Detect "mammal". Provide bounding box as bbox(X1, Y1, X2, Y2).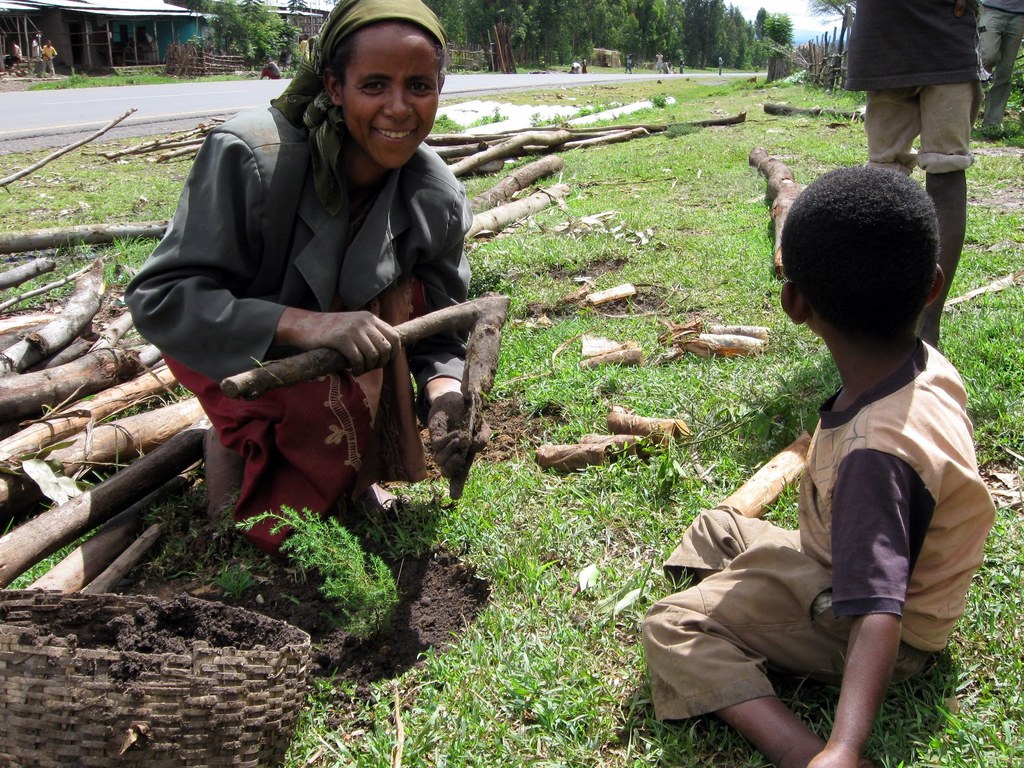
bbox(120, 0, 477, 549).
